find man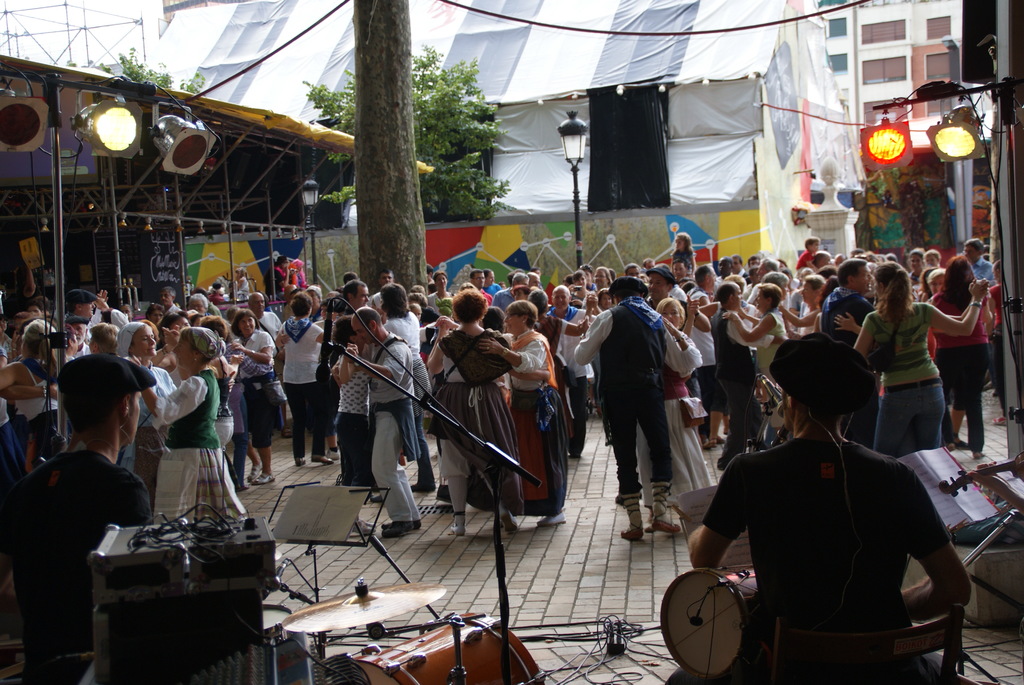
<box>710,284,767,468</box>
